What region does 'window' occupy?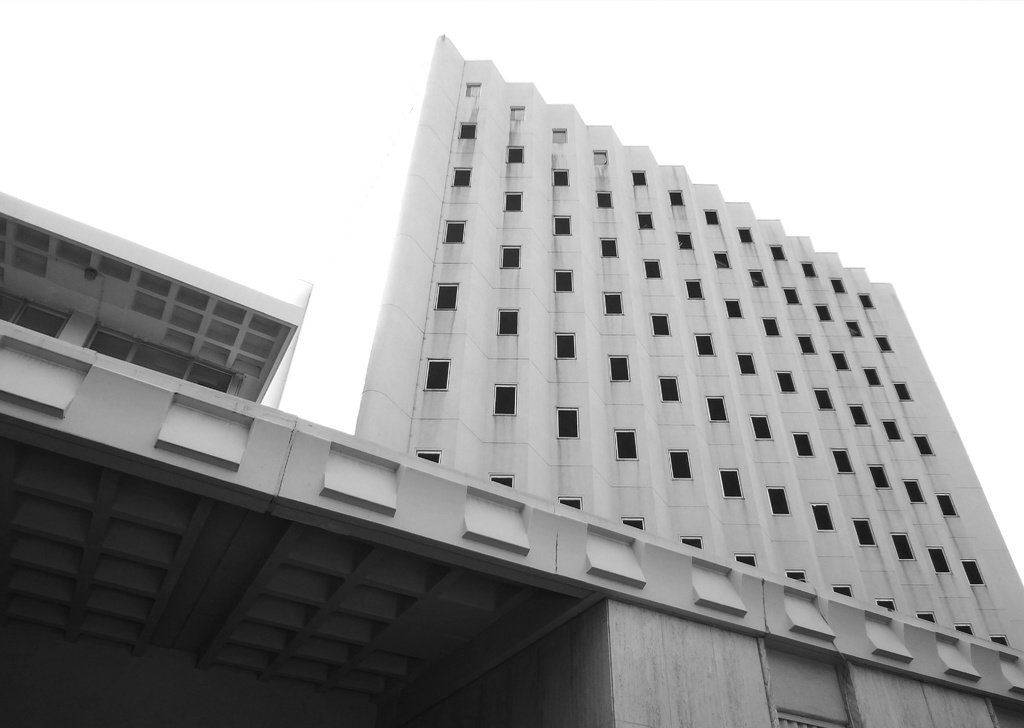
locate(609, 356, 632, 382).
